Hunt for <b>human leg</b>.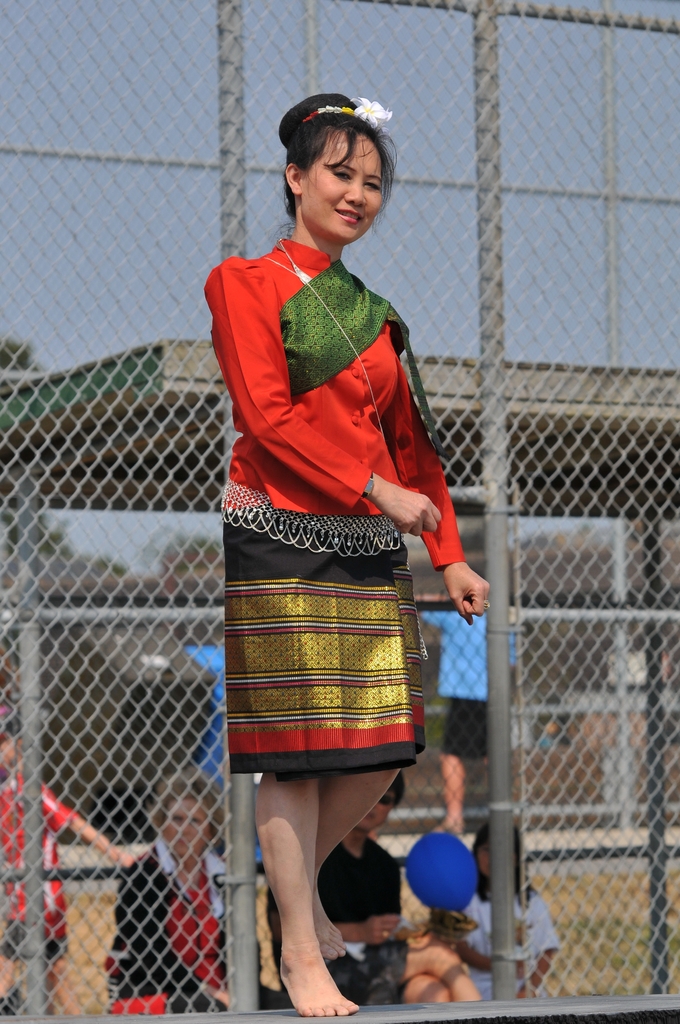
Hunted down at [left=215, top=492, right=348, bottom=1017].
